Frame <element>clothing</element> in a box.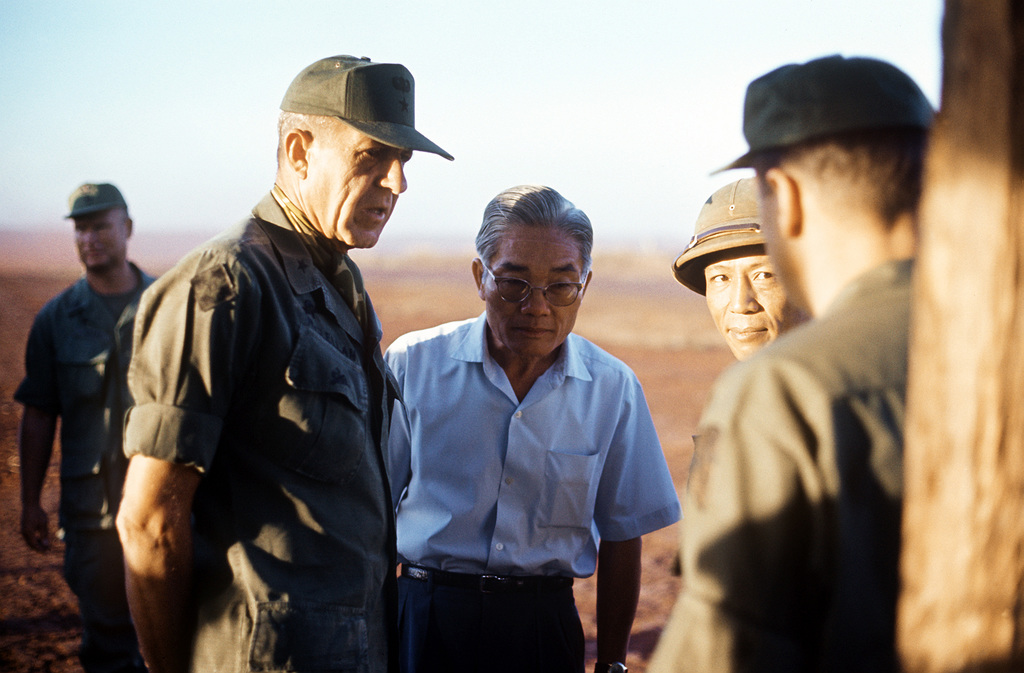
{"x1": 120, "y1": 192, "x2": 396, "y2": 672}.
